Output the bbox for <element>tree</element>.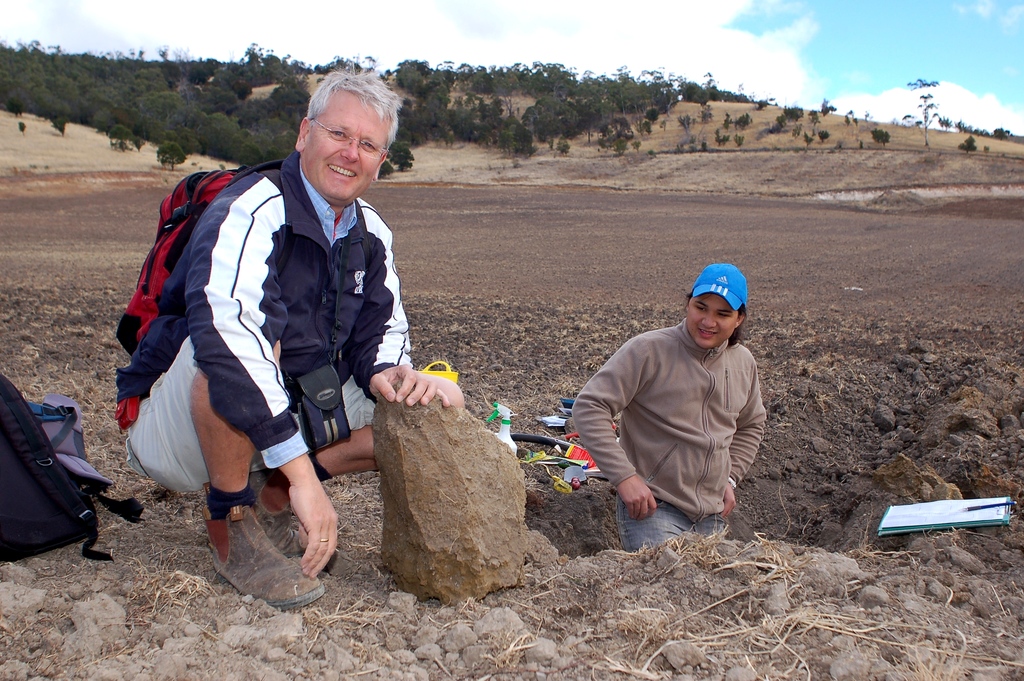
left=821, top=99, right=835, bottom=117.
